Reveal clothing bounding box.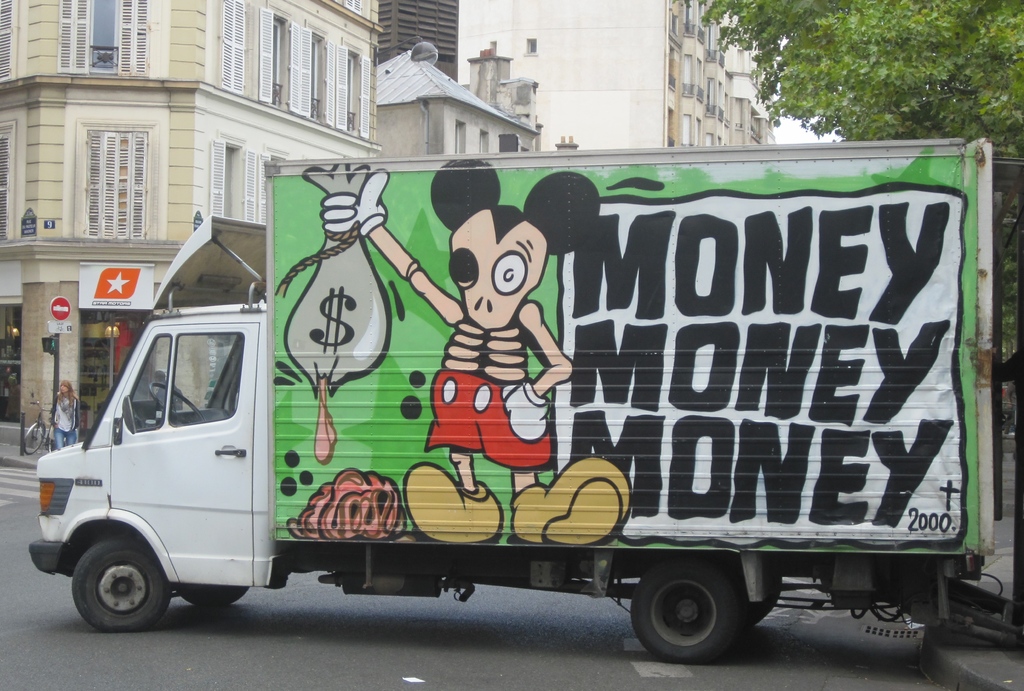
Revealed: [left=422, top=298, right=558, bottom=473].
